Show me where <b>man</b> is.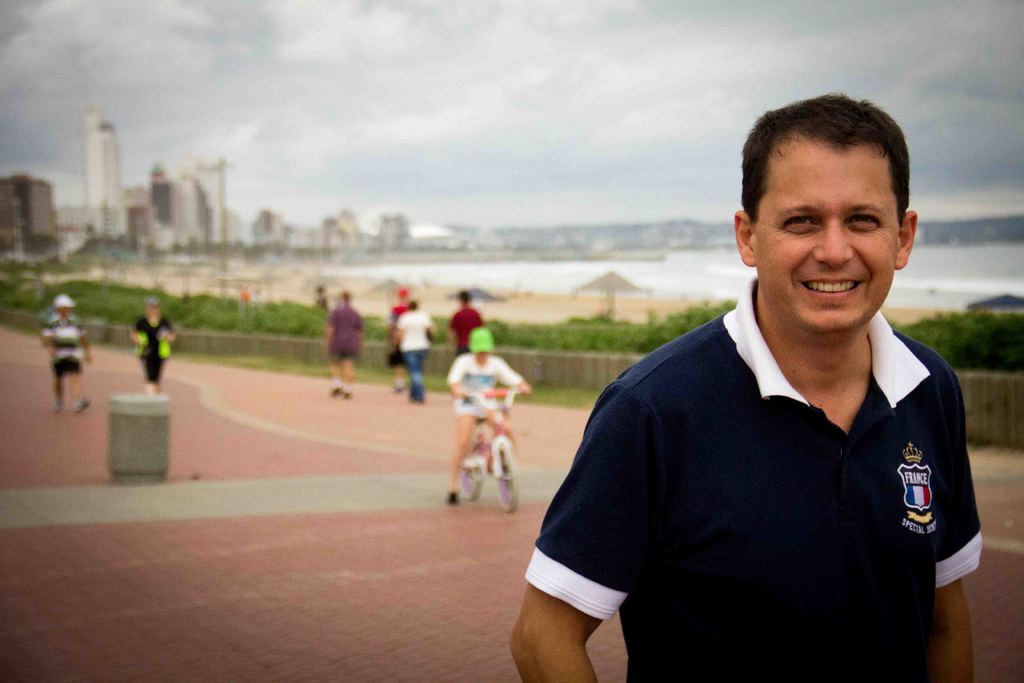
<b>man</b> is at 36 293 94 417.
